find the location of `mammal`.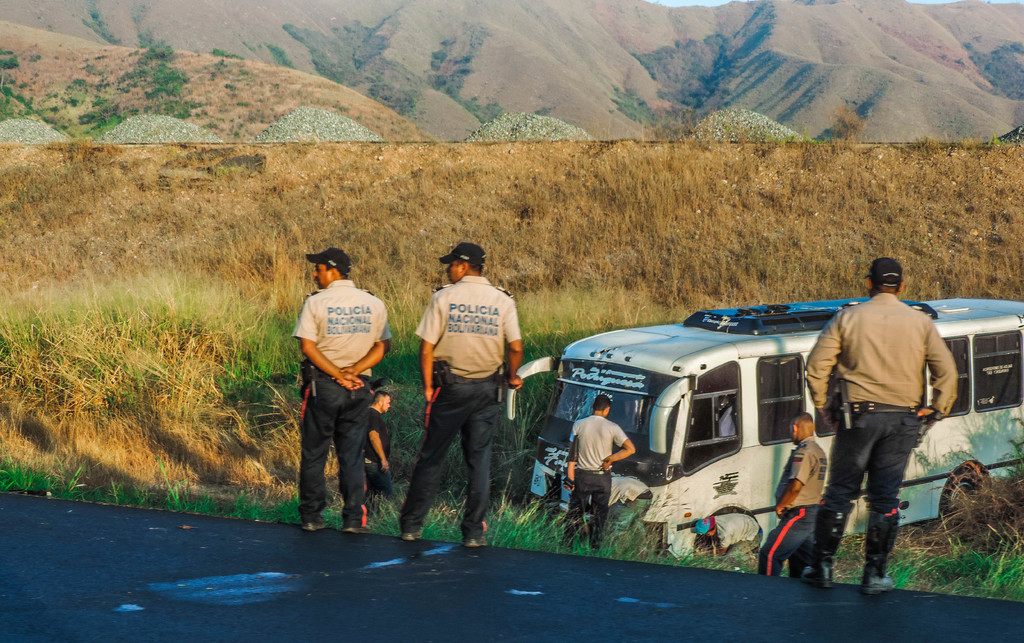
Location: [left=592, top=473, right=658, bottom=539].
